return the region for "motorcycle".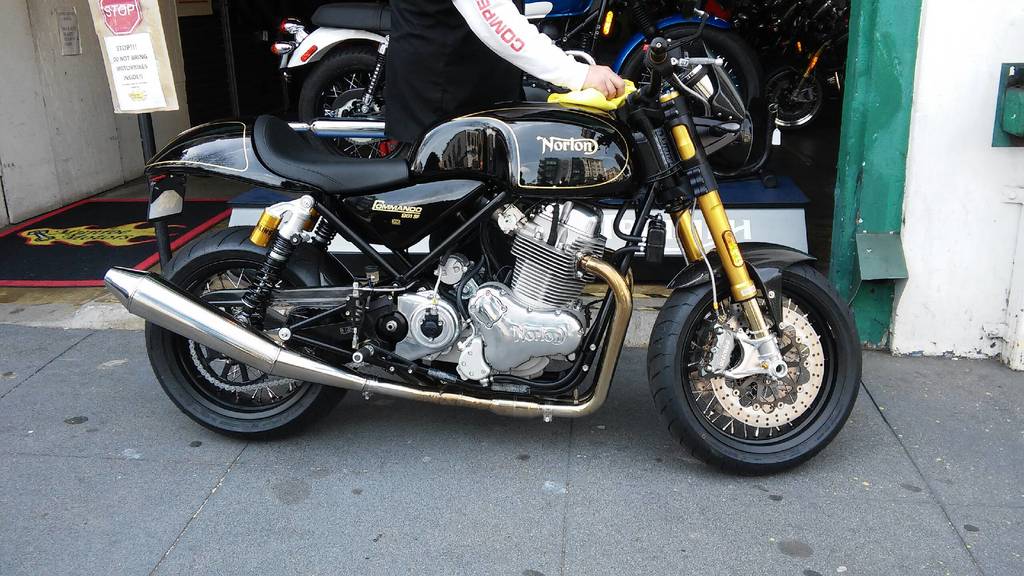
region(737, 1, 850, 136).
